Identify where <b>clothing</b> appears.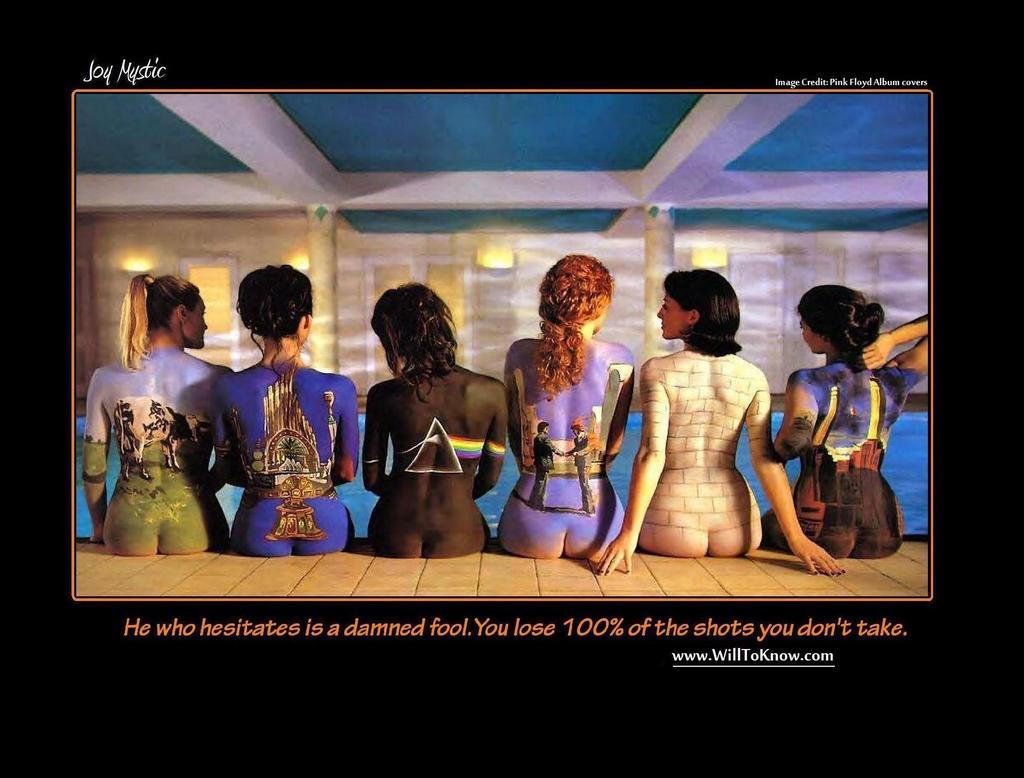
Appears at [left=605, top=350, right=806, bottom=562].
